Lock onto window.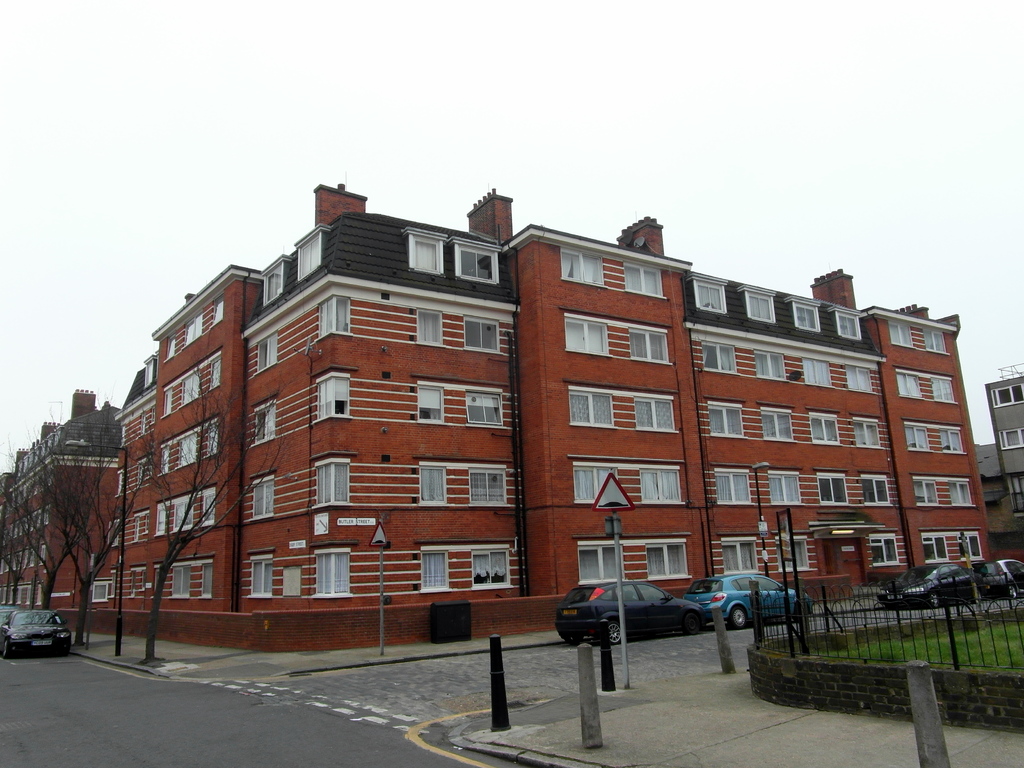
Locked: {"left": 110, "top": 568, "right": 124, "bottom": 598}.
